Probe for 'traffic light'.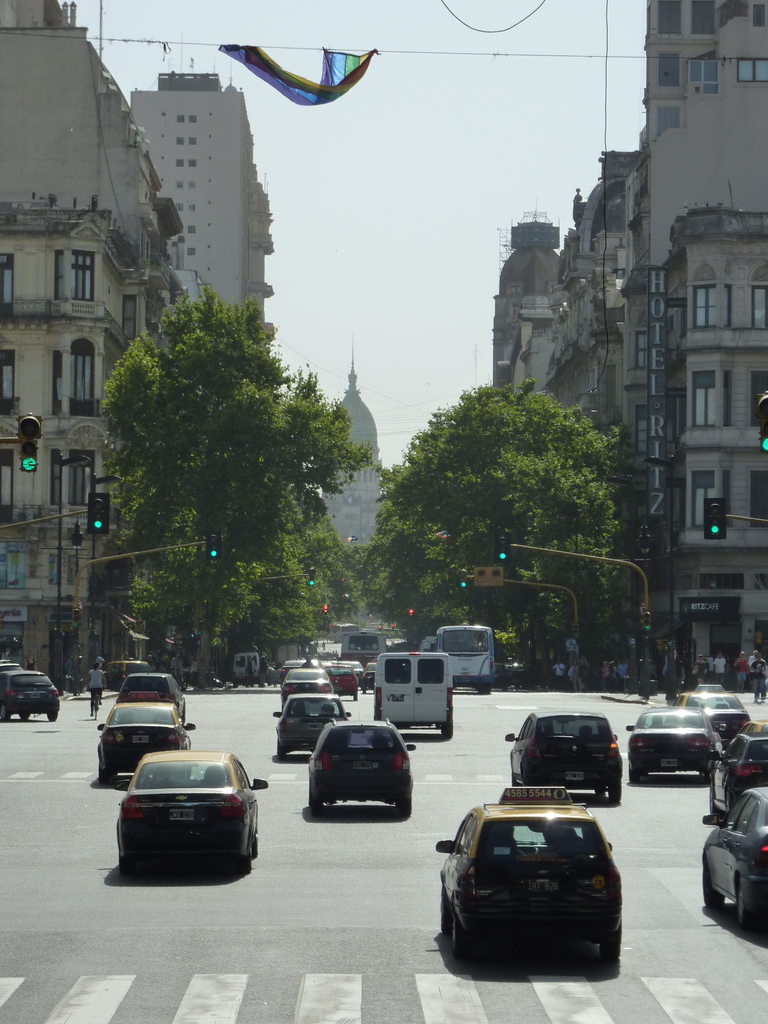
Probe result: 459:570:468:589.
